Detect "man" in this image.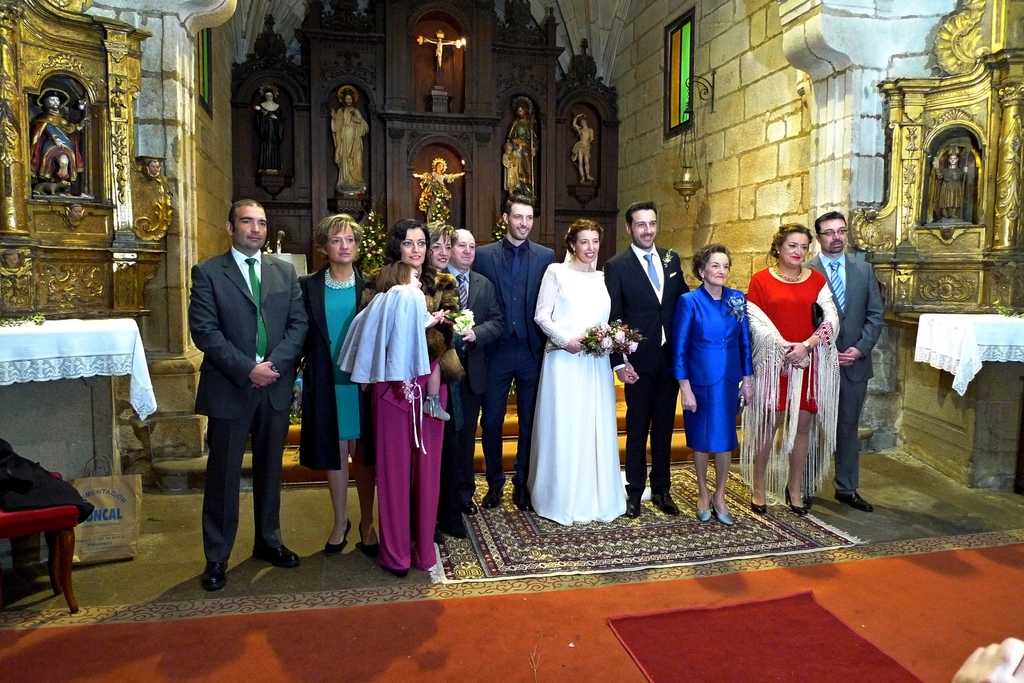
Detection: l=439, t=227, r=504, b=513.
